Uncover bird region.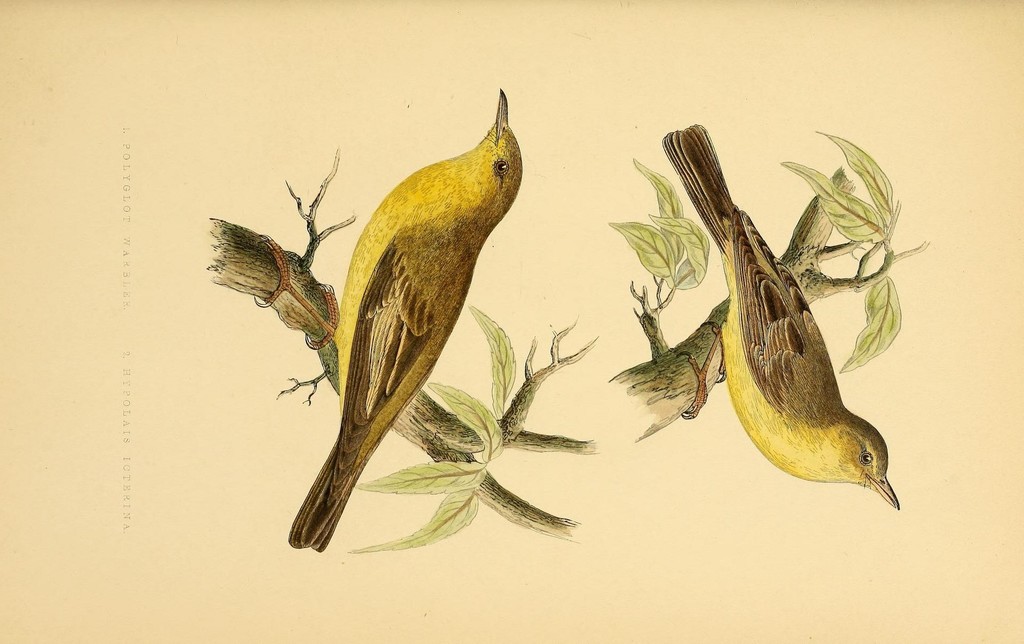
Uncovered: (662, 121, 902, 511).
